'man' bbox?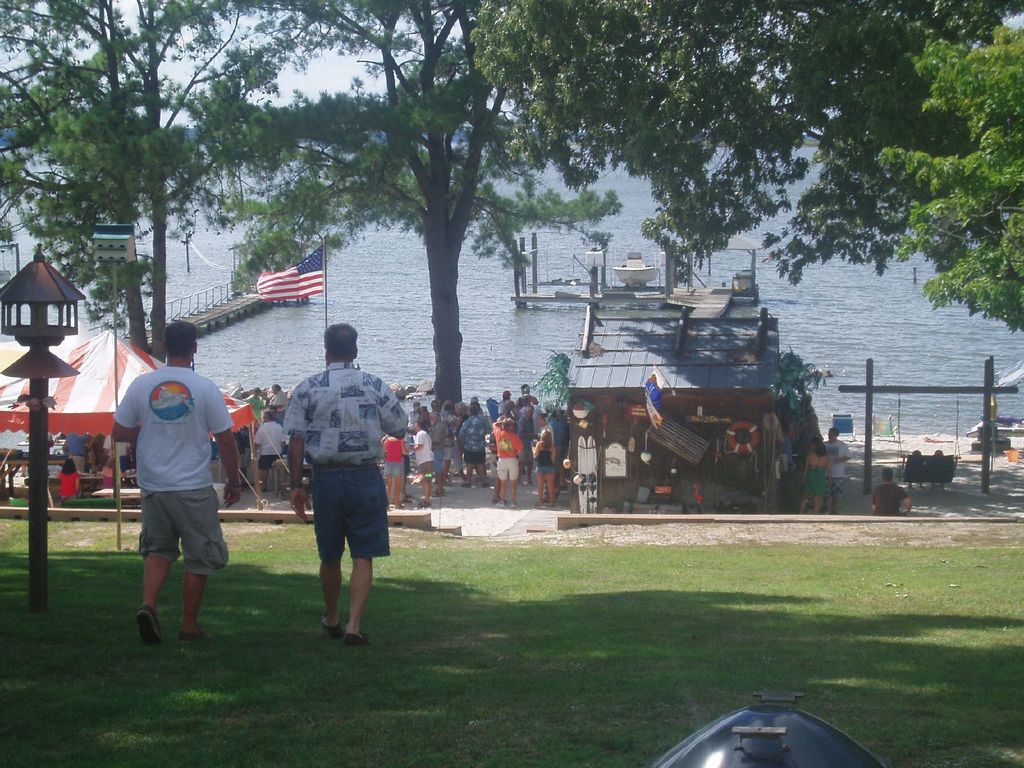
BBox(63, 432, 84, 473)
